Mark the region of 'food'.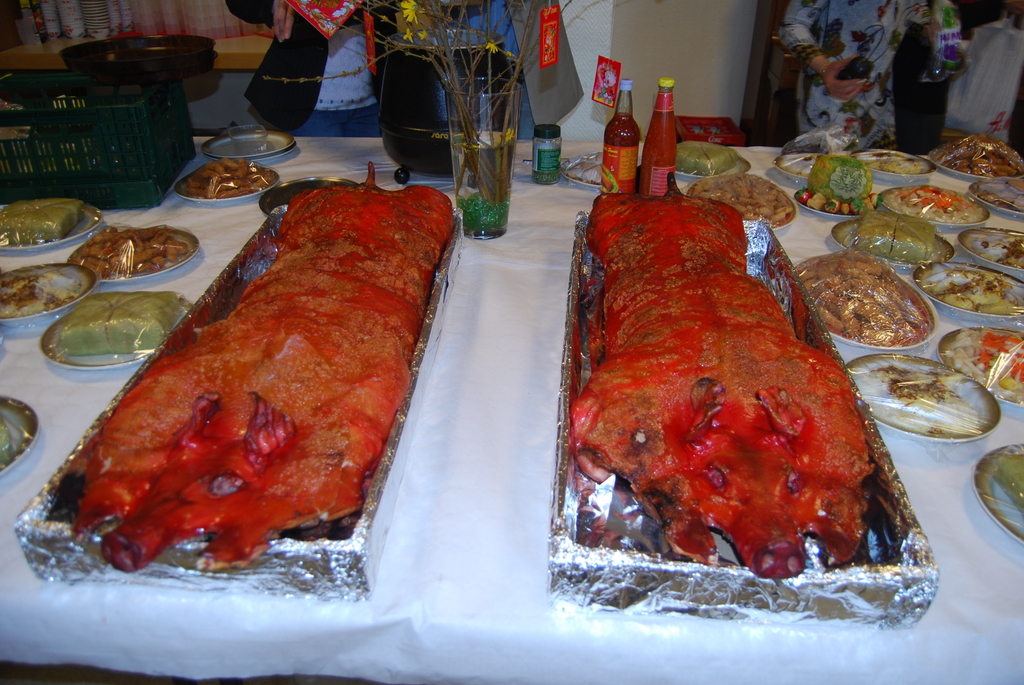
Region: [left=968, top=230, right=1023, bottom=273].
